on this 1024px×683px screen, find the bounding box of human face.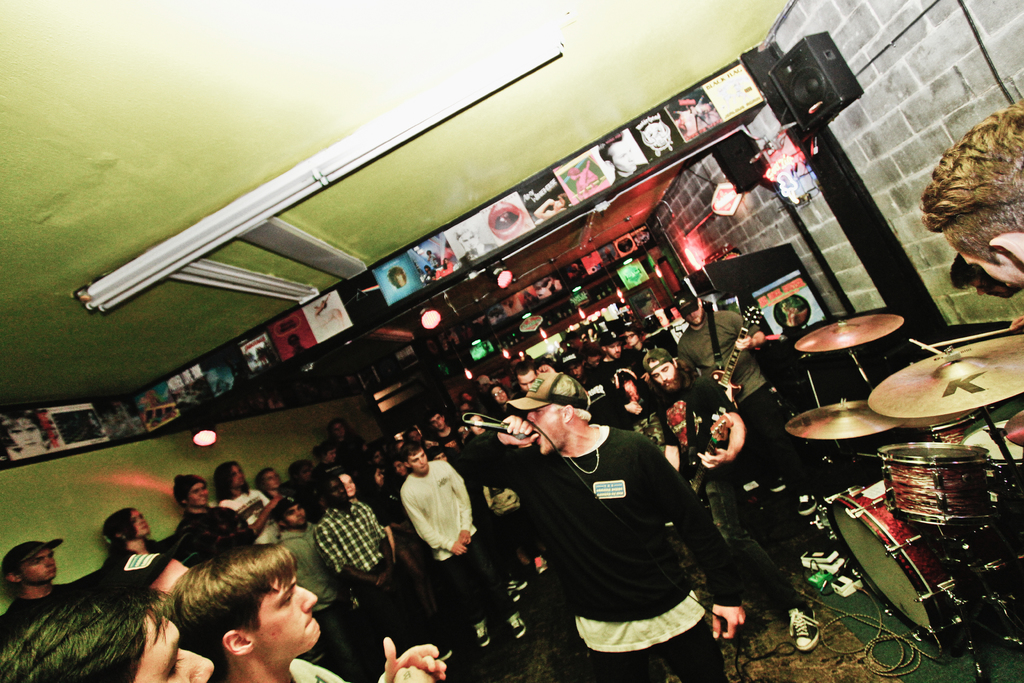
Bounding box: [x1=188, y1=484, x2=205, y2=504].
